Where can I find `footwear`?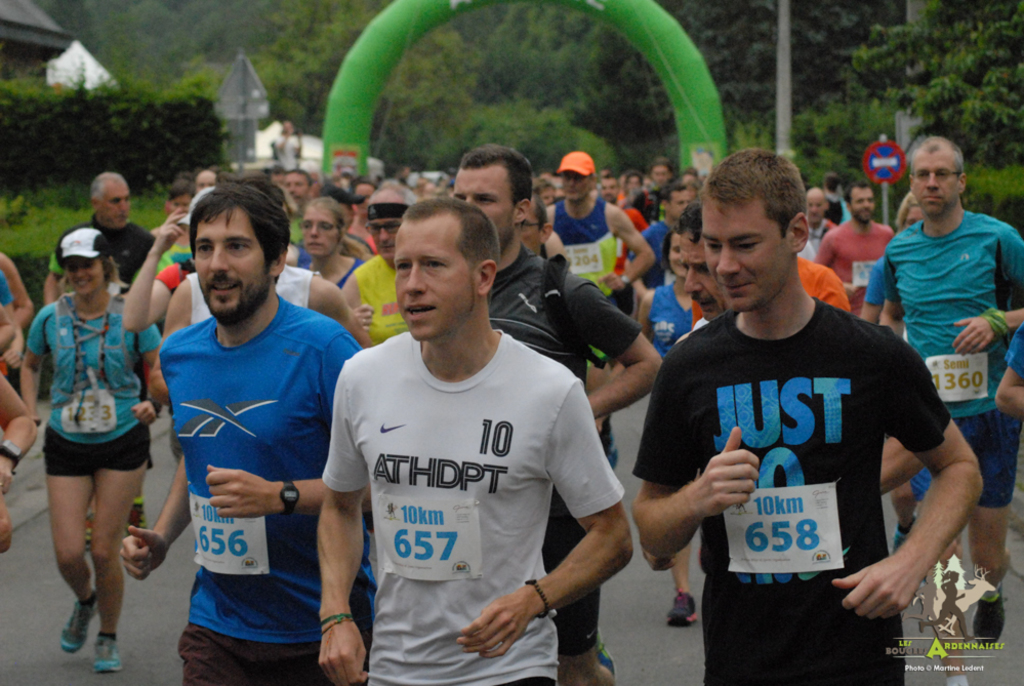
You can find it at {"left": 889, "top": 512, "right": 915, "bottom": 556}.
